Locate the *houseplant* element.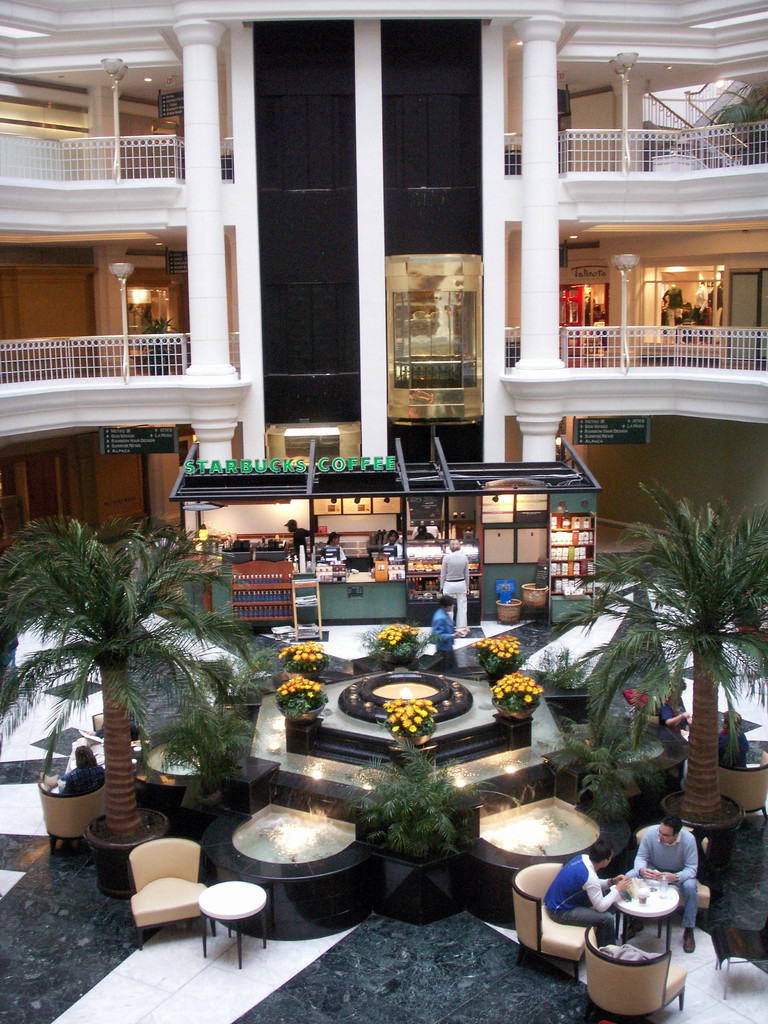
Element bbox: bbox=[287, 627, 329, 681].
